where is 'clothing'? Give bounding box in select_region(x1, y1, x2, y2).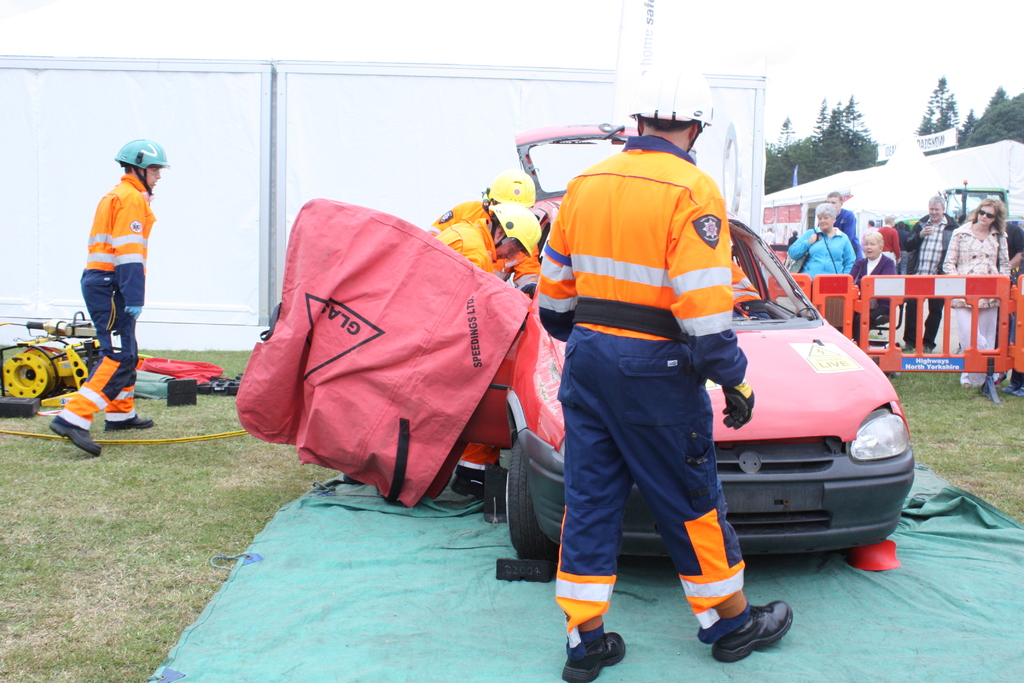
select_region(894, 229, 909, 276).
